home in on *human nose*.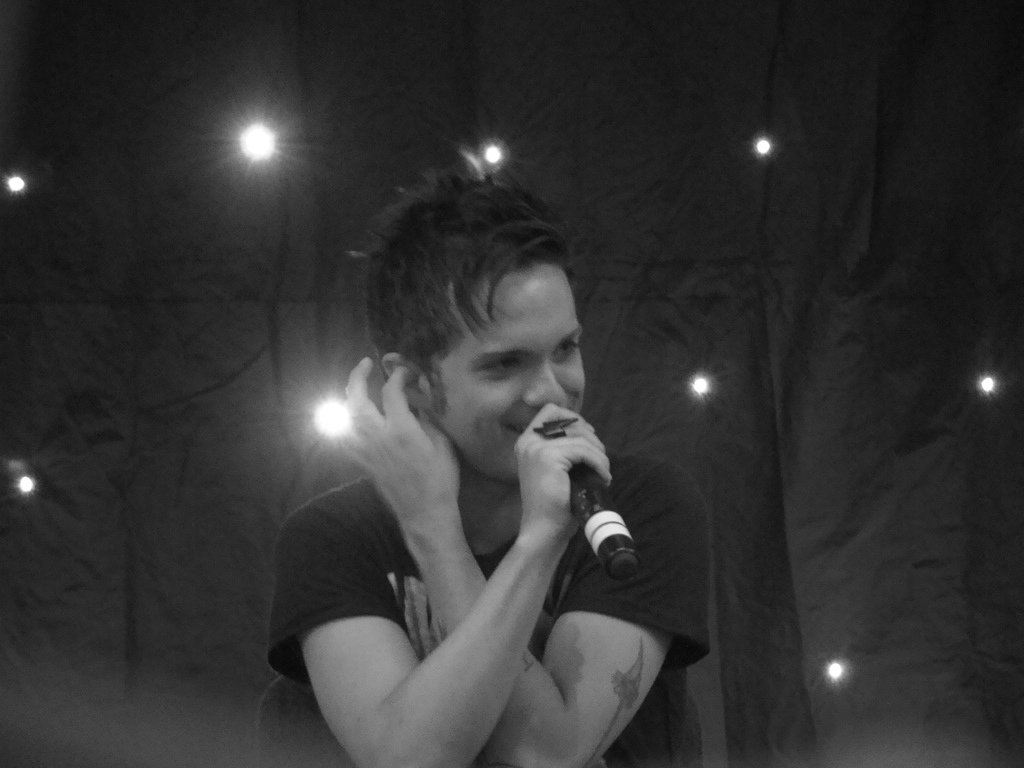
Homed in at [left=525, top=361, right=570, bottom=408].
